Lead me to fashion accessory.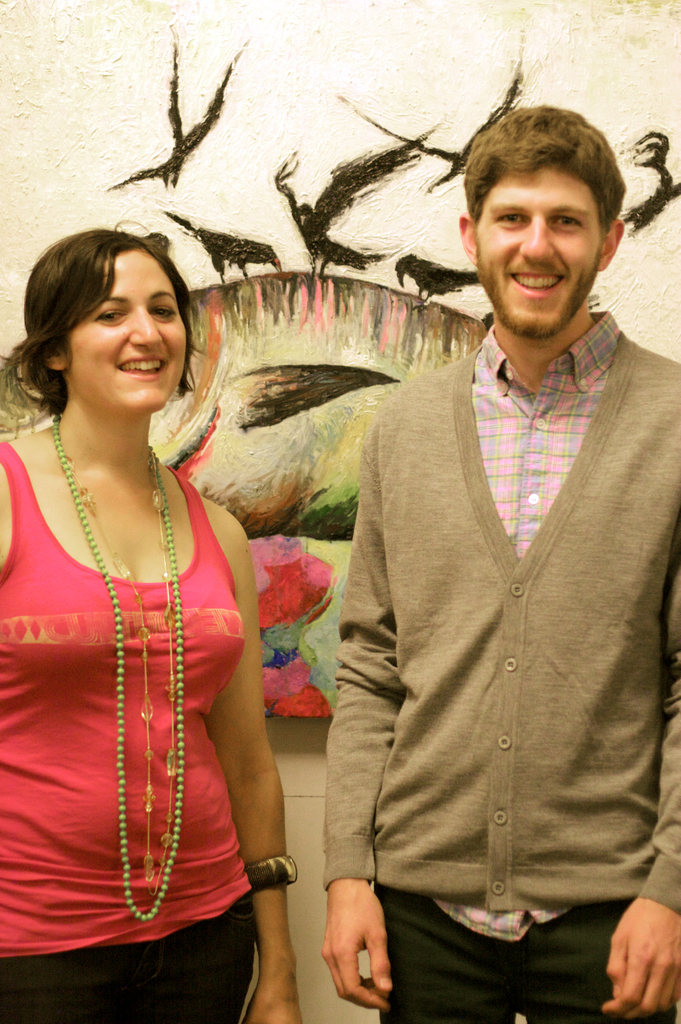
Lead to bbox(43, 416, 185, 922).
